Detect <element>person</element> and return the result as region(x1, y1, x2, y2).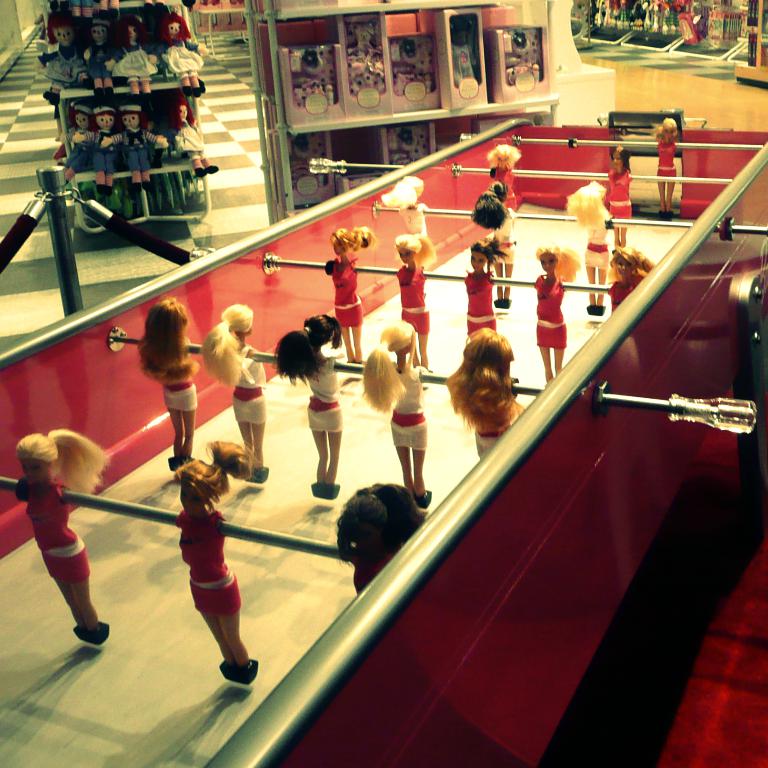
region(92, 102, 122, 199).
